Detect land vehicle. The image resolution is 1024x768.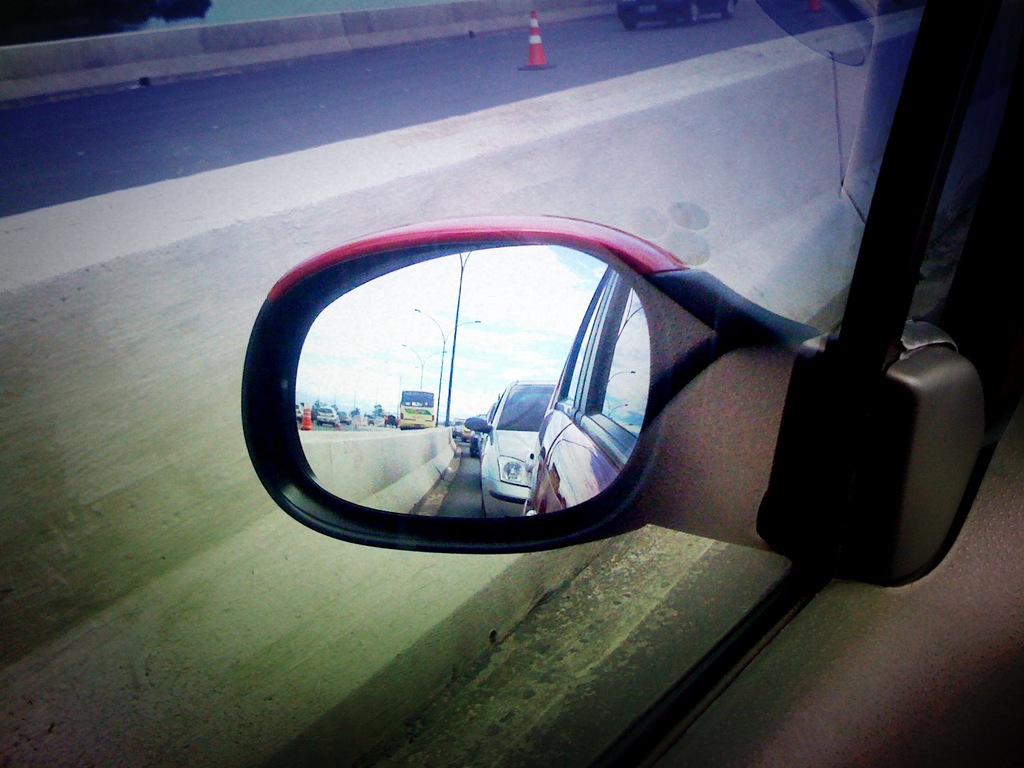
(0,0,1023,767).
